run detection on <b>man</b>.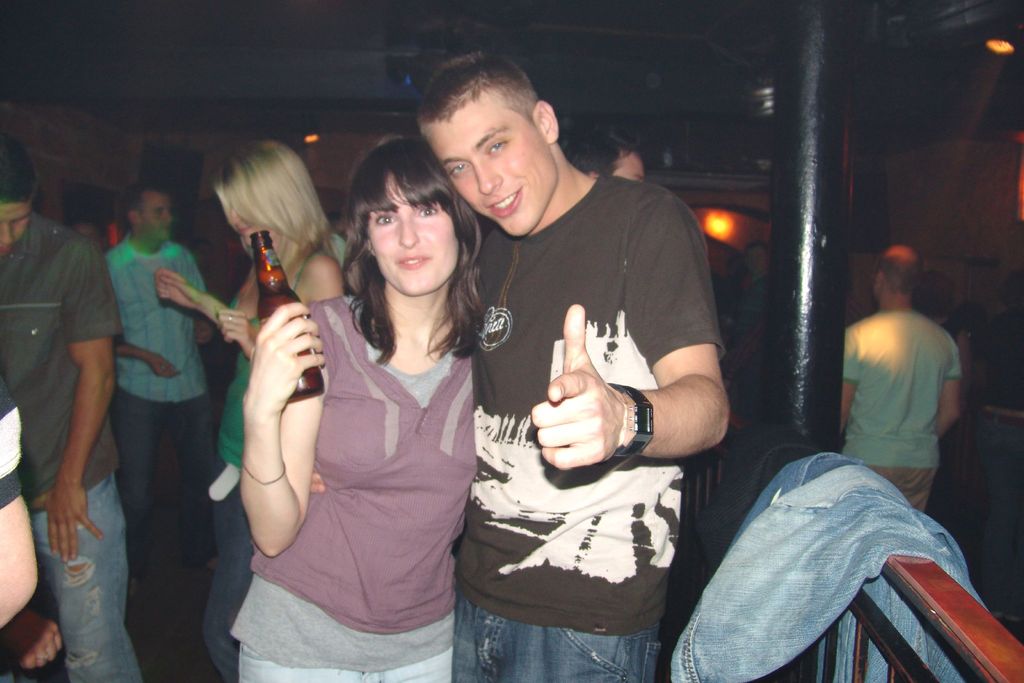
Result: [307,53,729,682].
